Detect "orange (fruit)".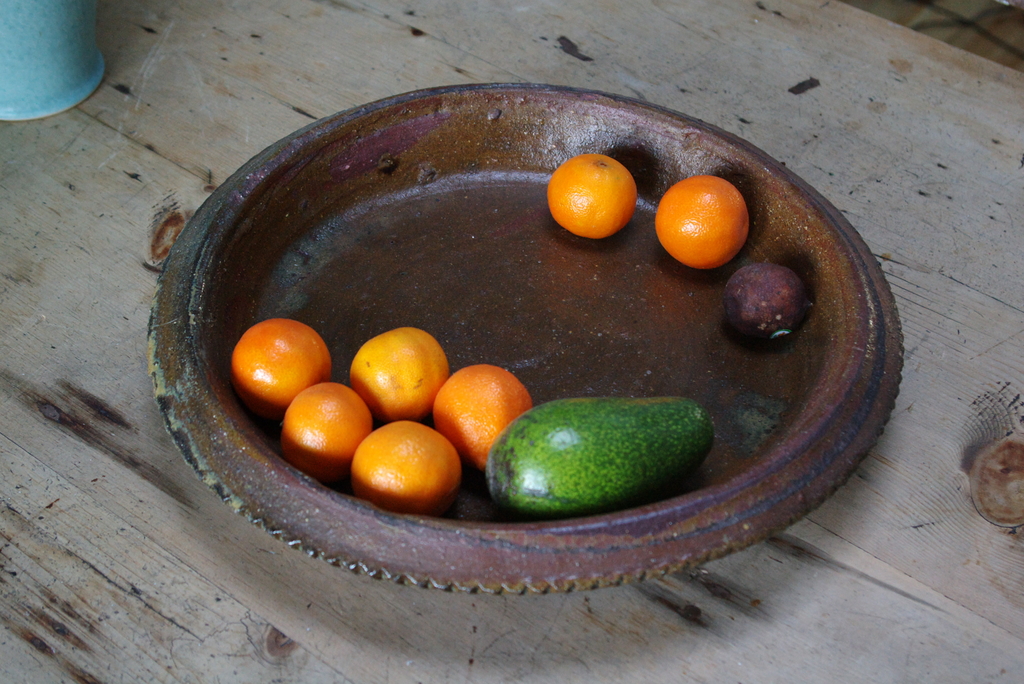
Detected at bbox=(224, 320, 329, 408).
